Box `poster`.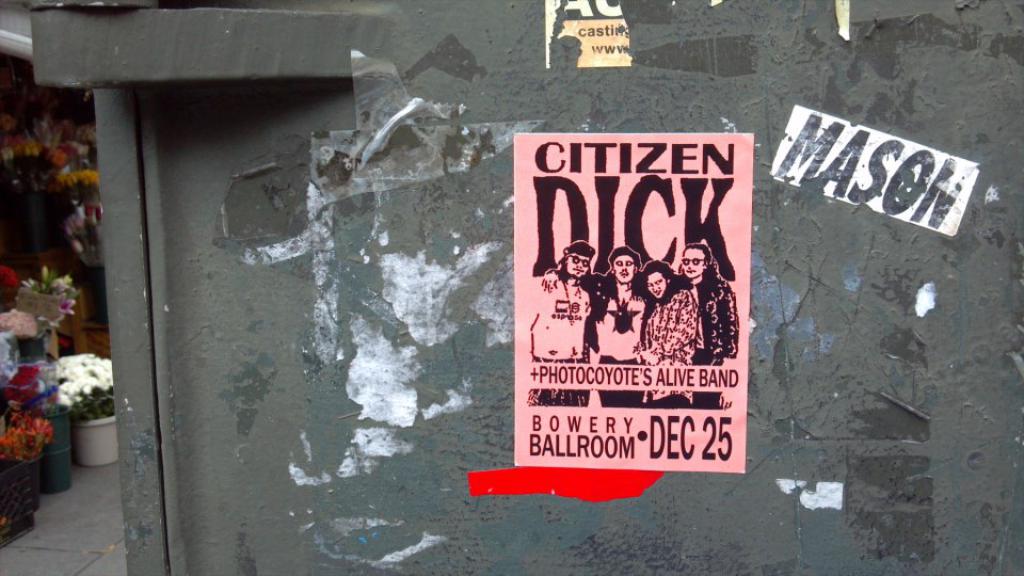
{"x1": 517, "y1": 129, "x2": 755, "y2": 475}.
